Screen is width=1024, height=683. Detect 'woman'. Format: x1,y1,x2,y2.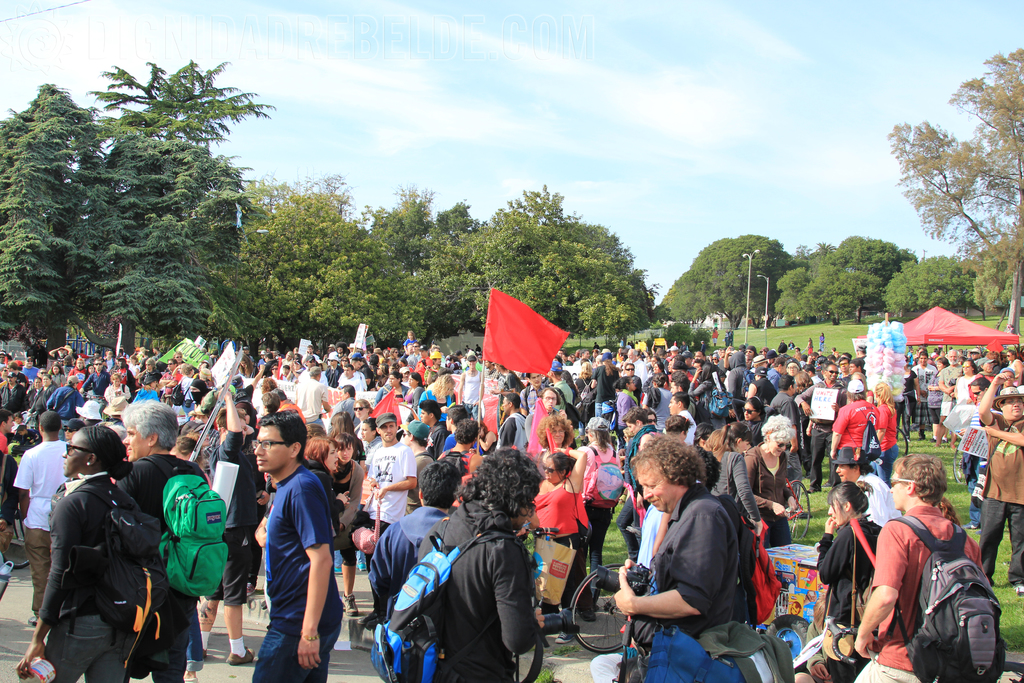
353,396,375,420.
